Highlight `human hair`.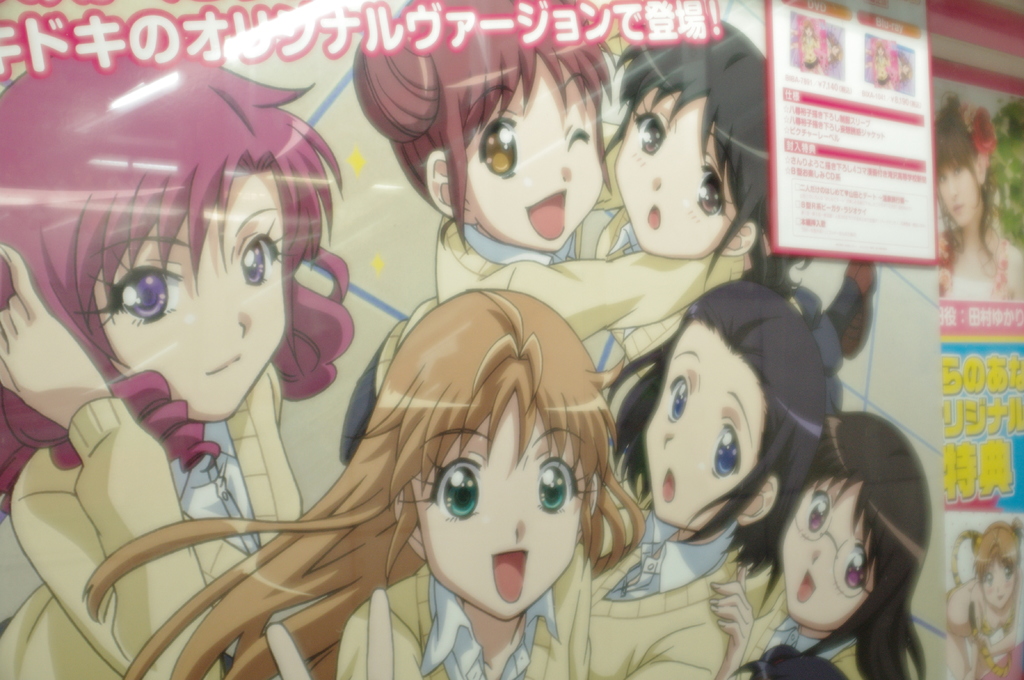
Highlighted region: (948, 518, 1023, 587).
